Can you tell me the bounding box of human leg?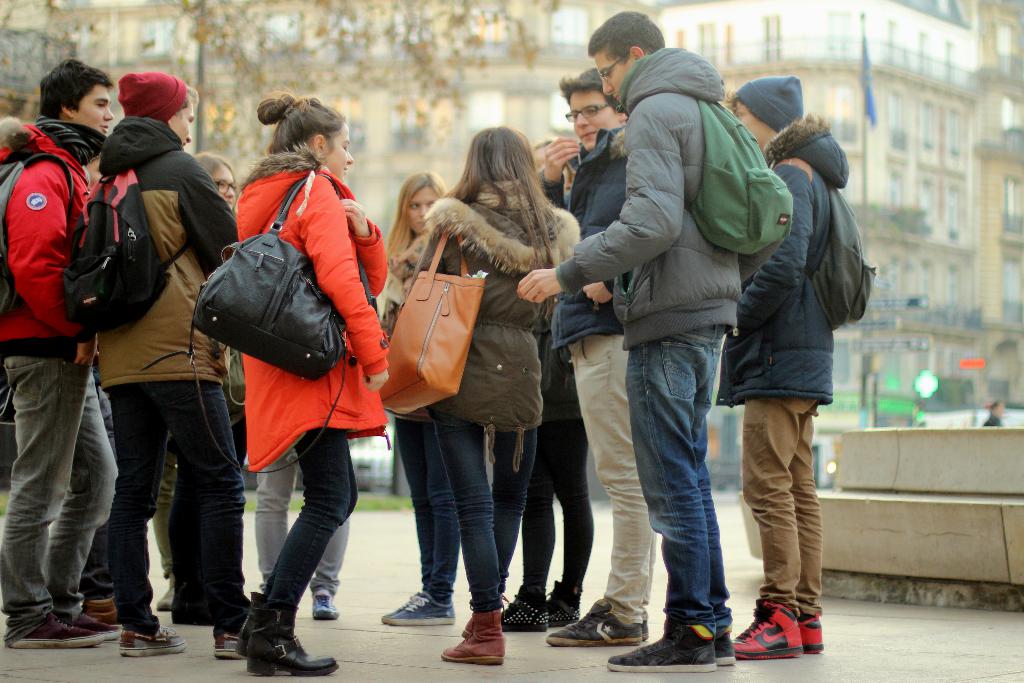
bbox(393, 406, 455, 624).
